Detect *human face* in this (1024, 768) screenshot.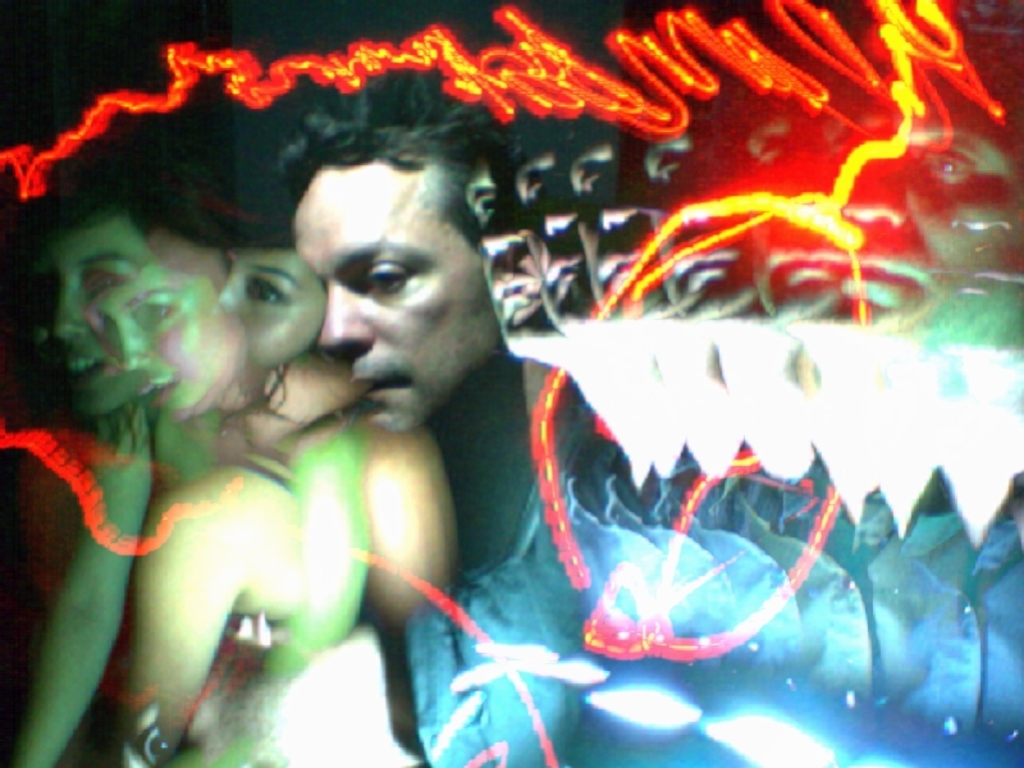
Detection: detection(22, 214, 161, 419).
